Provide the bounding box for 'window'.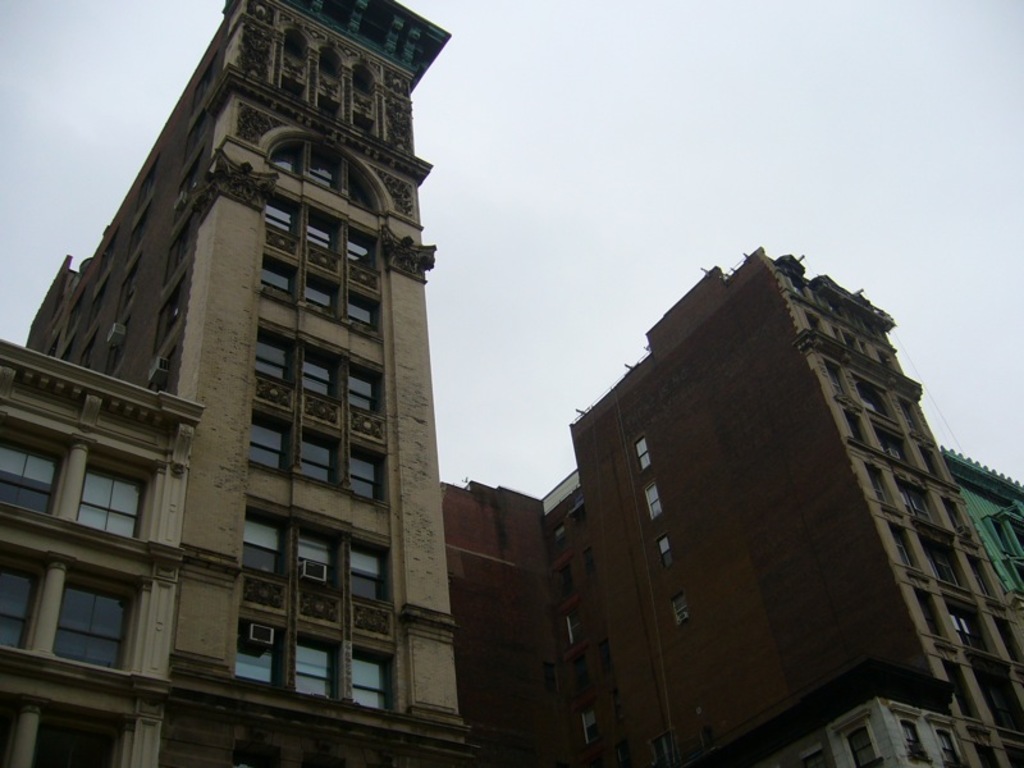
593,632,614,671.
